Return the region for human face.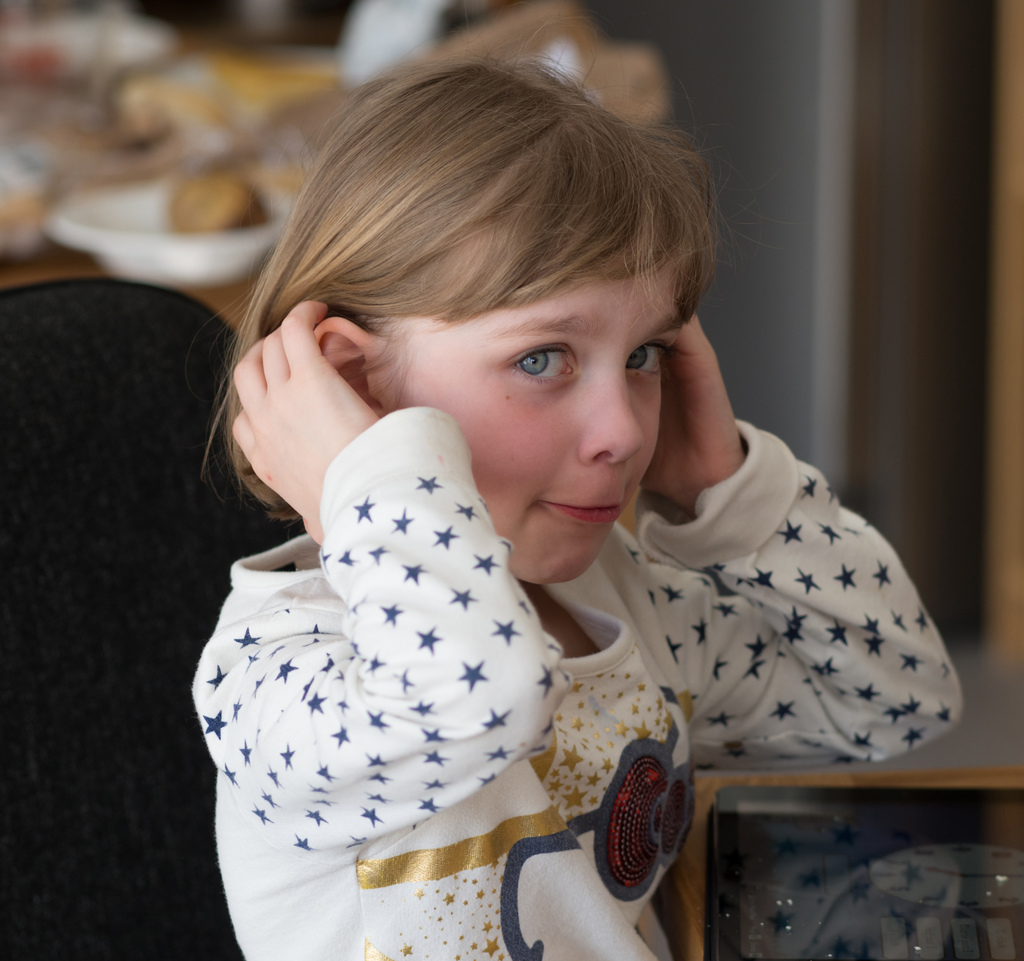
<region>399, 255, 706, 581</region>.
